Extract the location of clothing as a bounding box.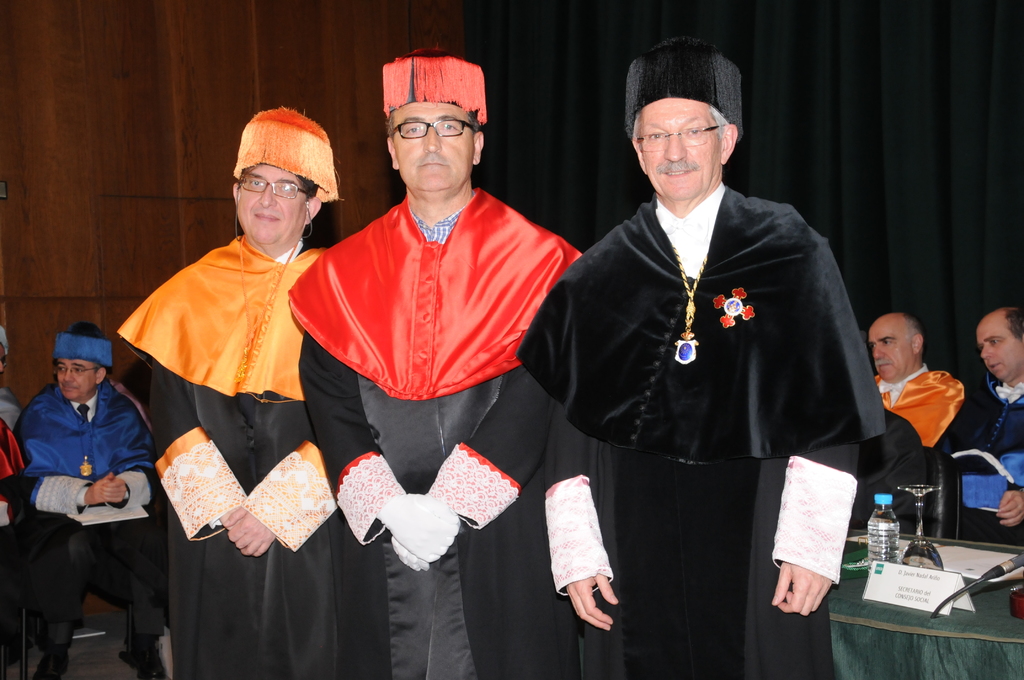
rect(885, 359, 963, 451).
